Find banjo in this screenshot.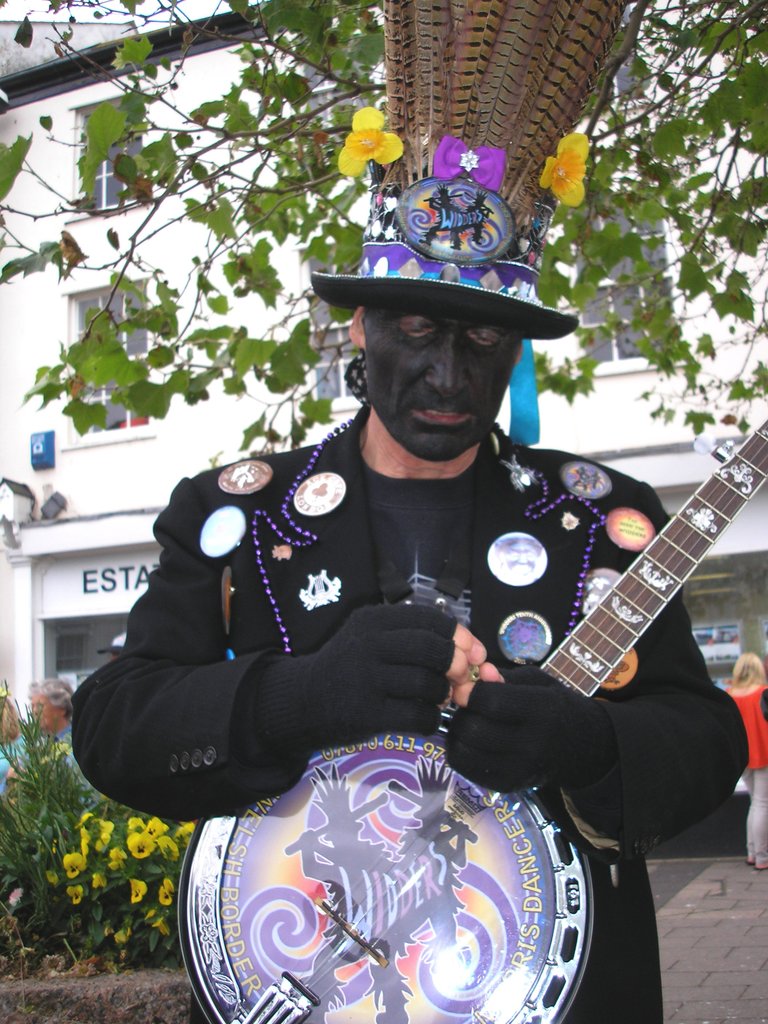
The bounding box for banjo is bbox=[168, 412, 767, 1023].
